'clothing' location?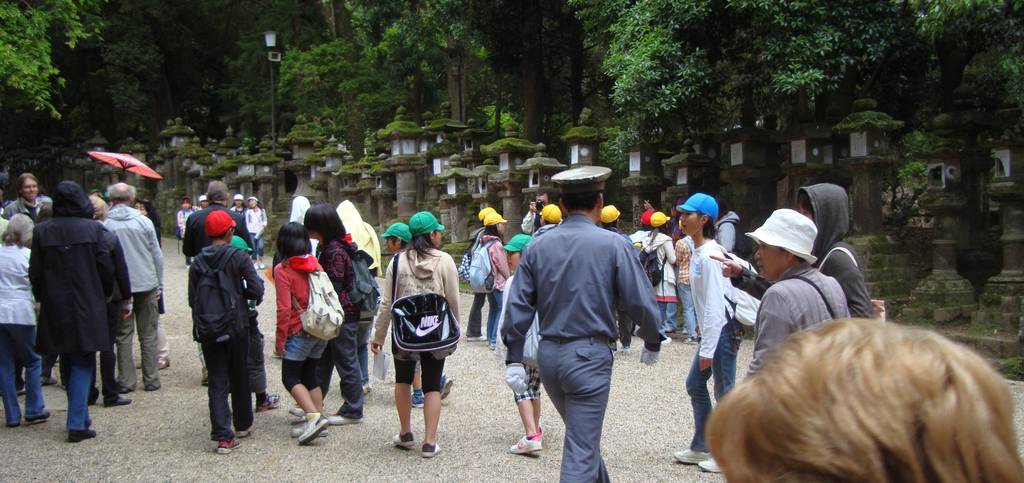
bbox=[500, 214, 662, 482]
